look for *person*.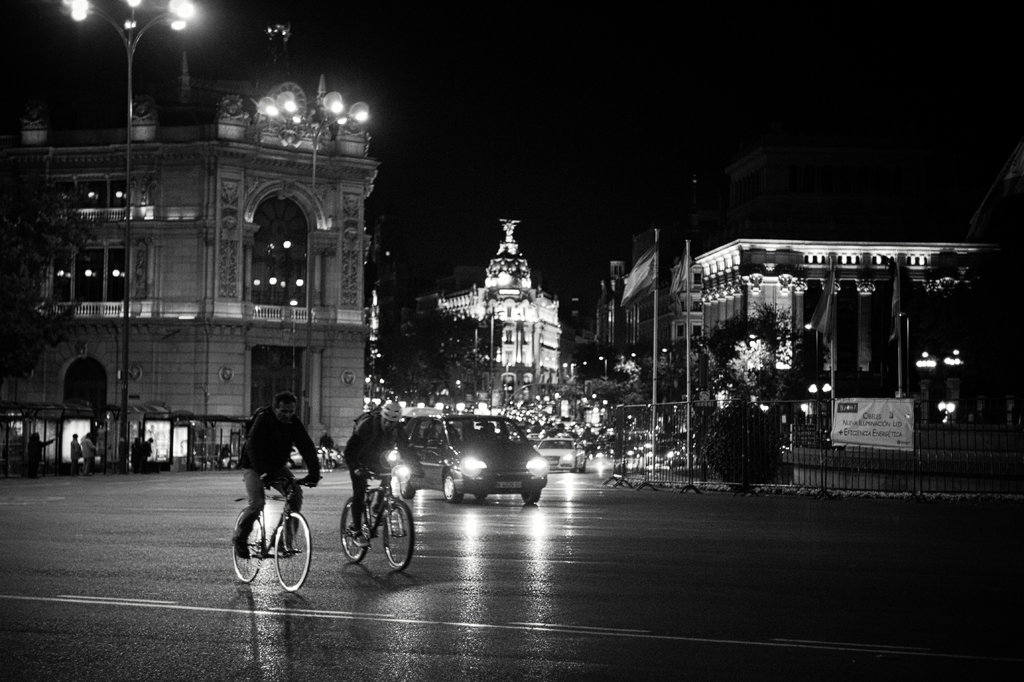
Found: rect(241, 402, 321, 556).
